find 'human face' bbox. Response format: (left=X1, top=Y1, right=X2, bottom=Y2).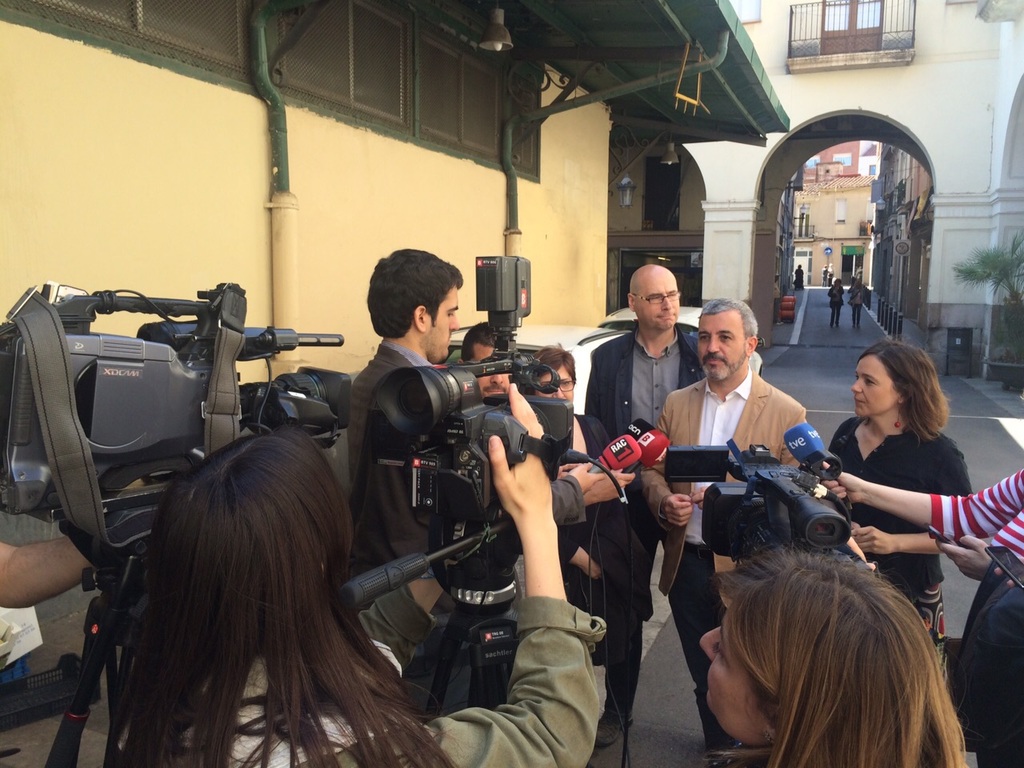
(left=697, top=625, right=775, bottom=749).
